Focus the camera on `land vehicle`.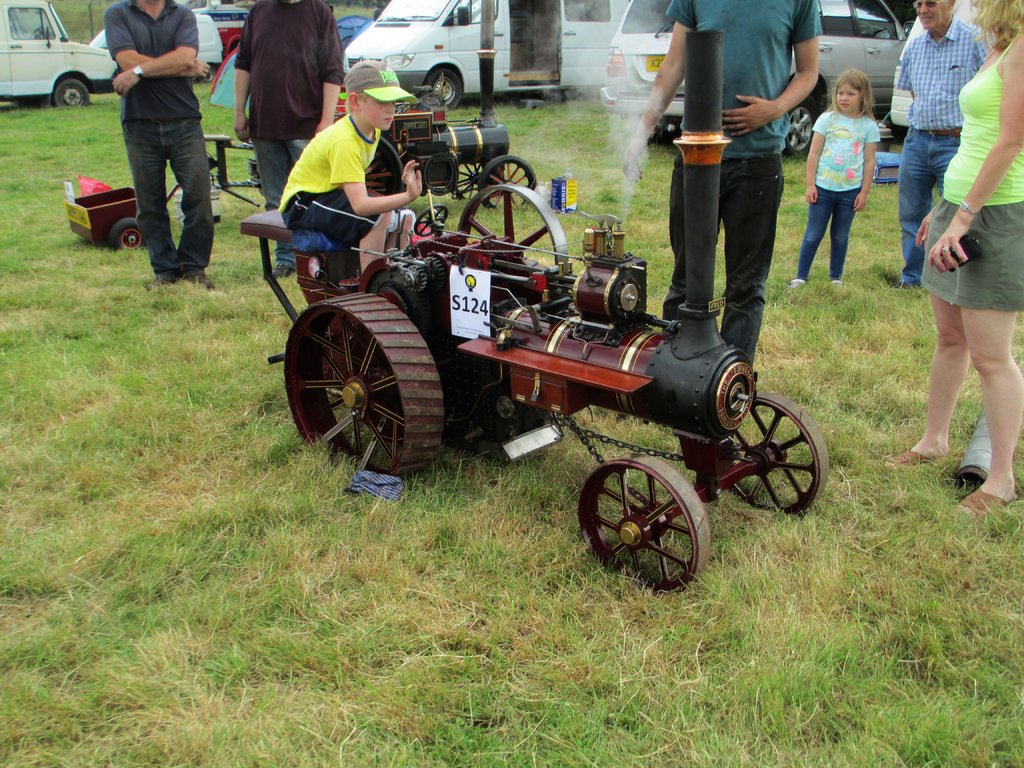
Focus region: (188, 0, 248, 52).
